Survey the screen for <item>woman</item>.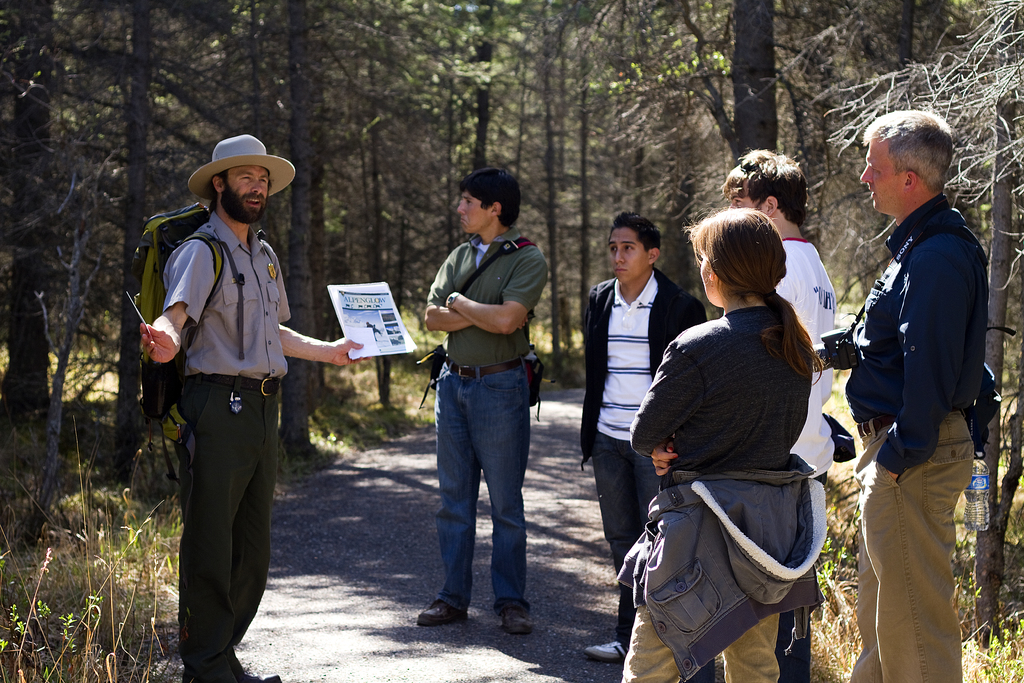
Survey found: x1=636, y1=179, x2=845, y2=682.
